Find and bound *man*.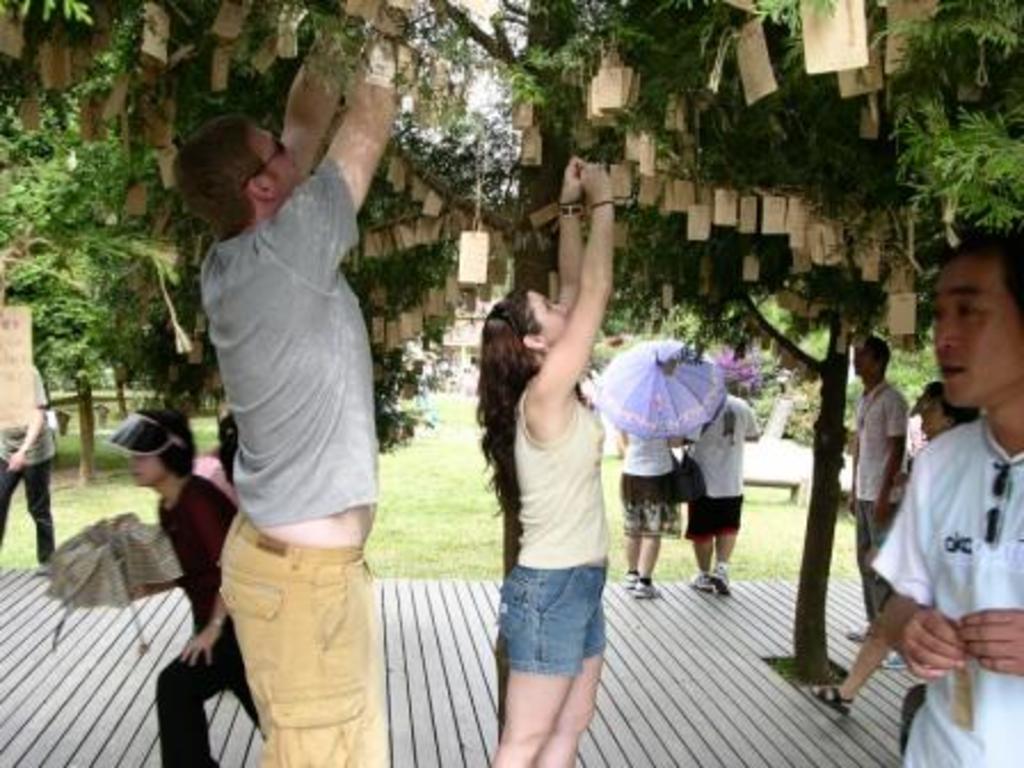
Bound: (left=670, top=389, right=773, bottom=597).
